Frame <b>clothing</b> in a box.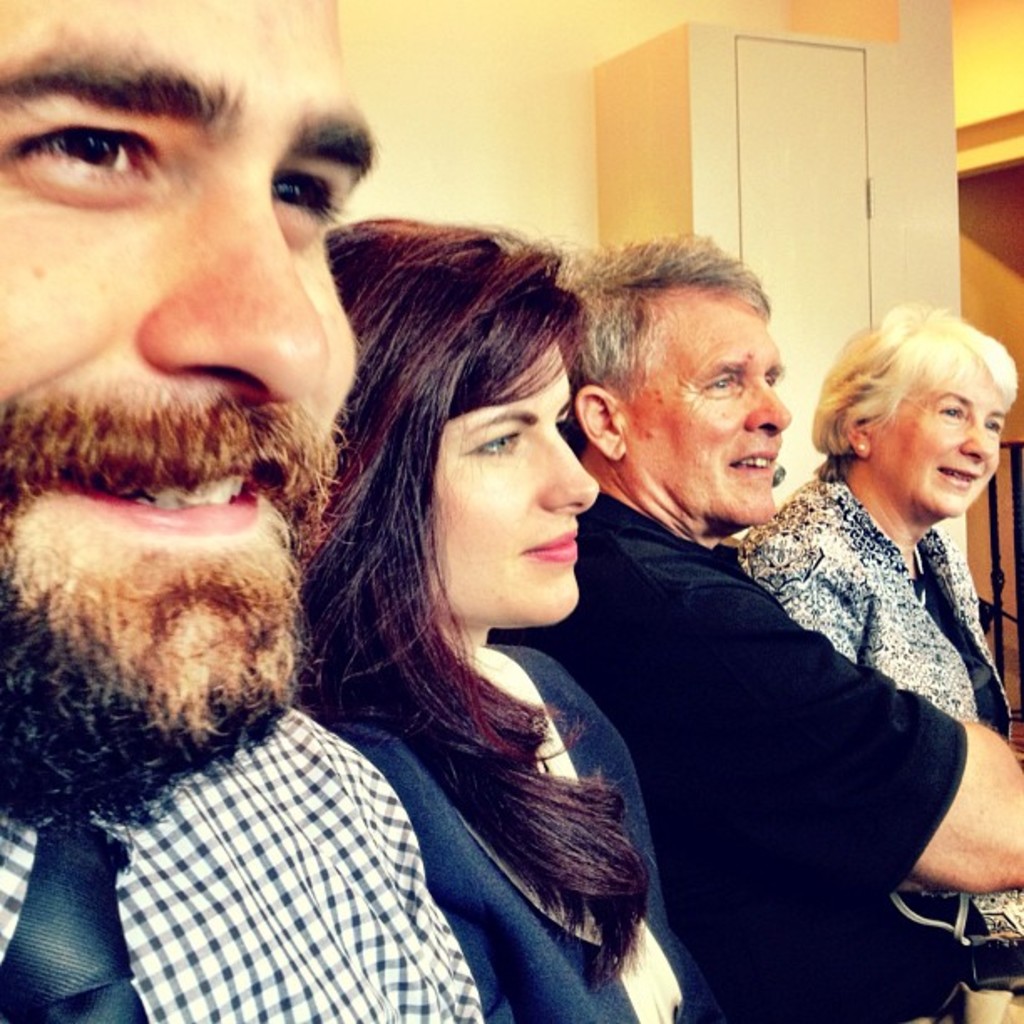
pyautogui.locateOnScreen(0, 706, 489, 1022).
